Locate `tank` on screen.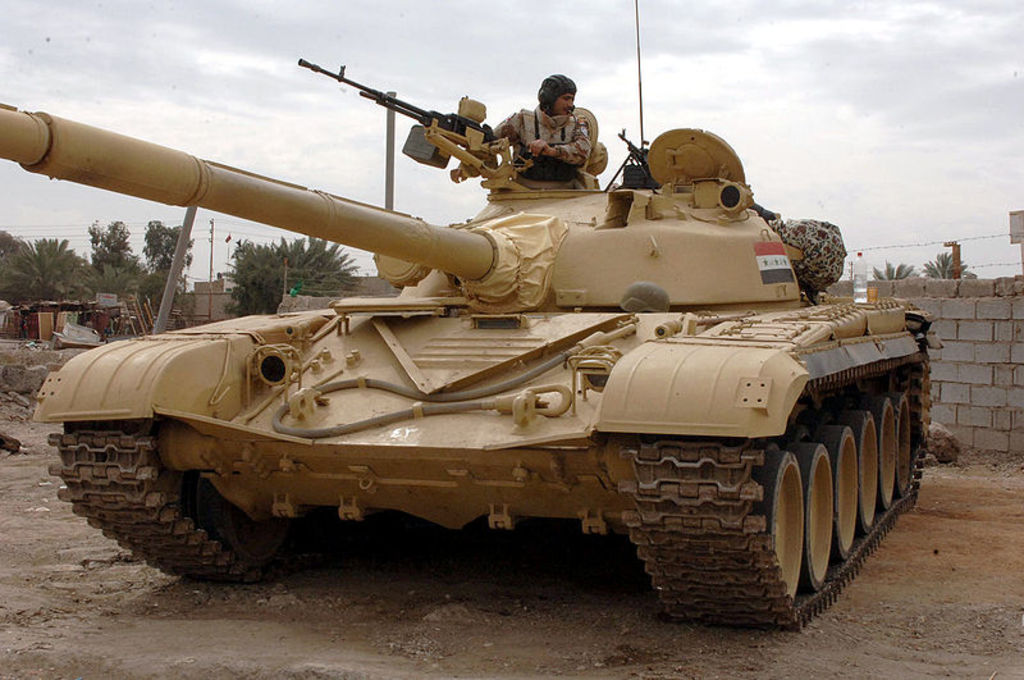
On screen at 0/0/947/629.
